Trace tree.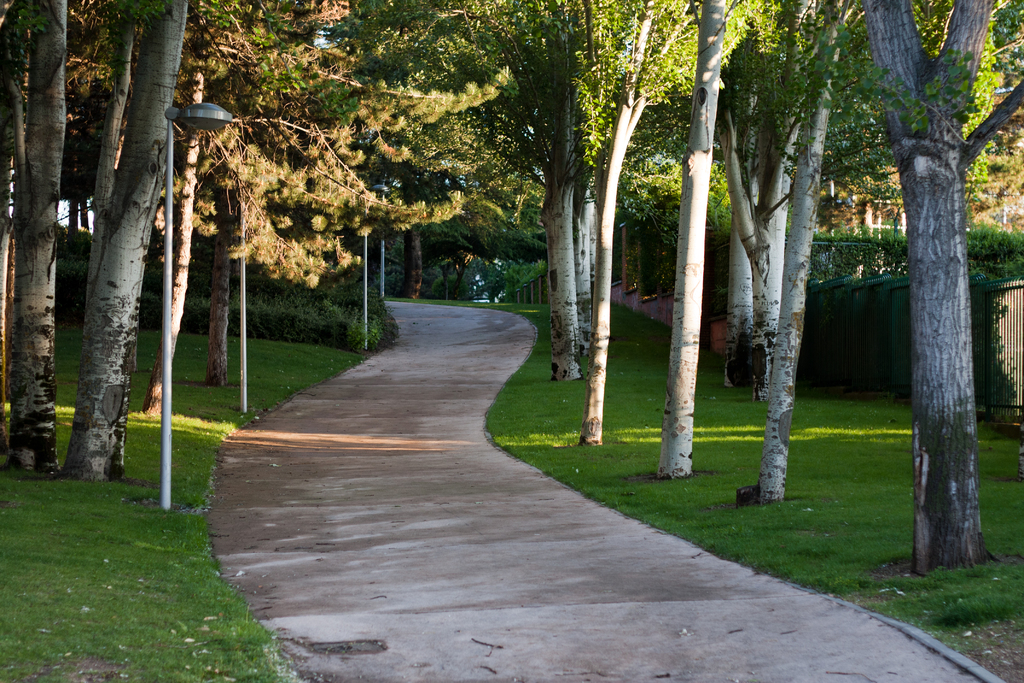
Traced to 633, 0, 982, 404.
